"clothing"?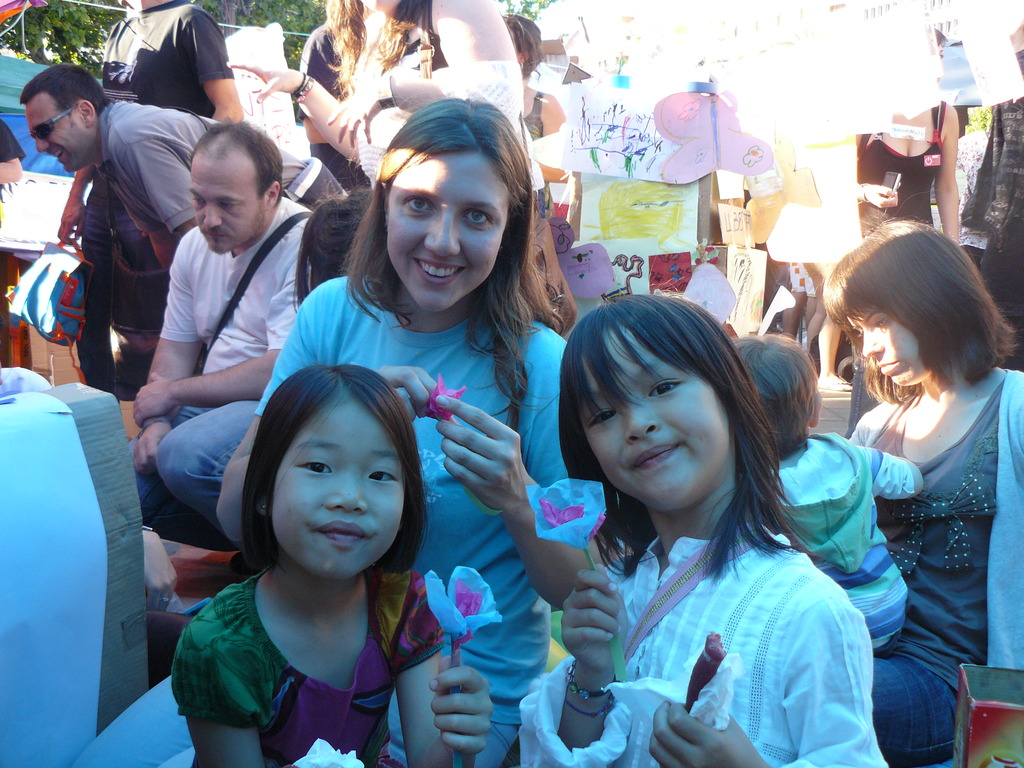
x1=956, y1=39, x2=1023, y2=353
